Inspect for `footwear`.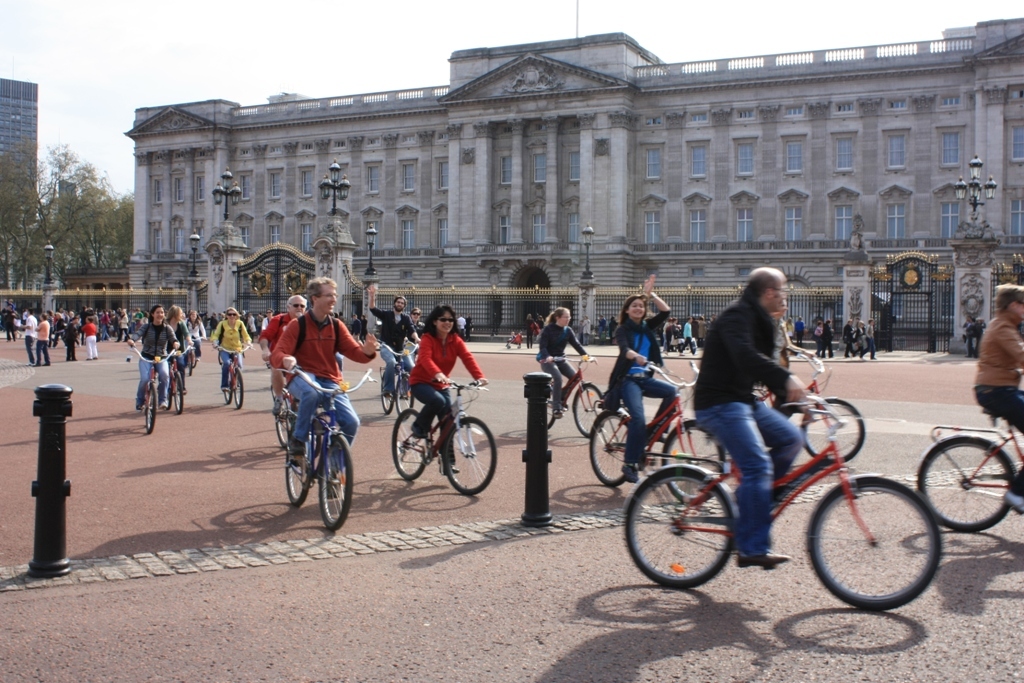
Inspection: left=134, top=405, right=144, bottom=411.
